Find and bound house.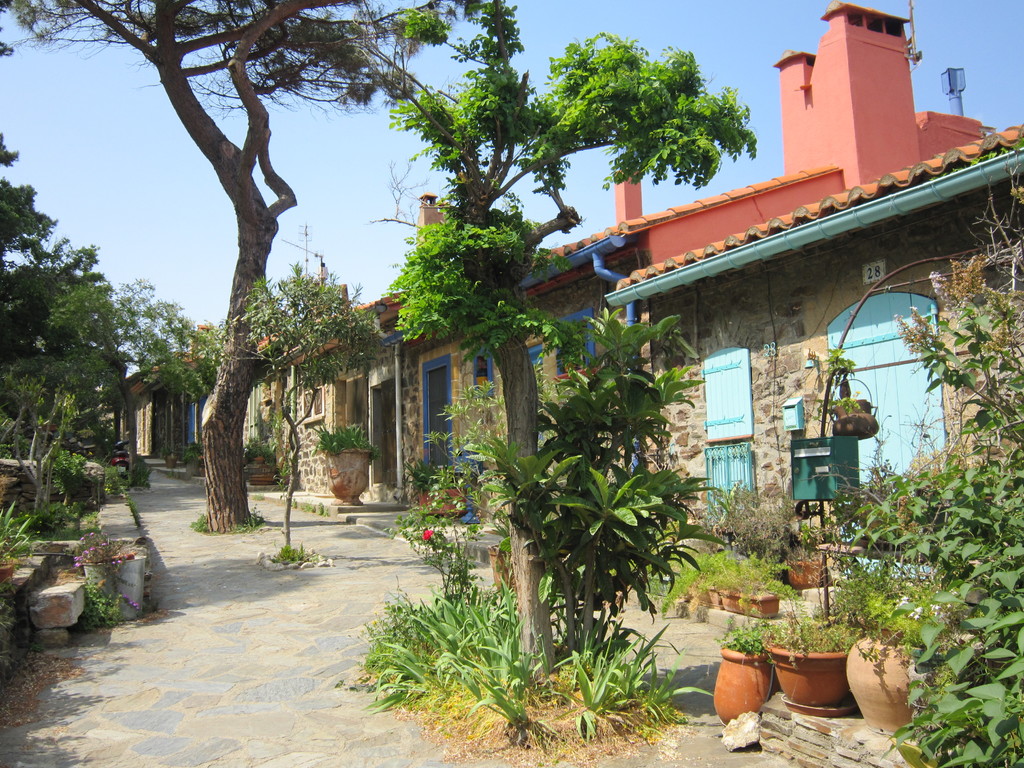
Bound: 608:121:1023:579.
